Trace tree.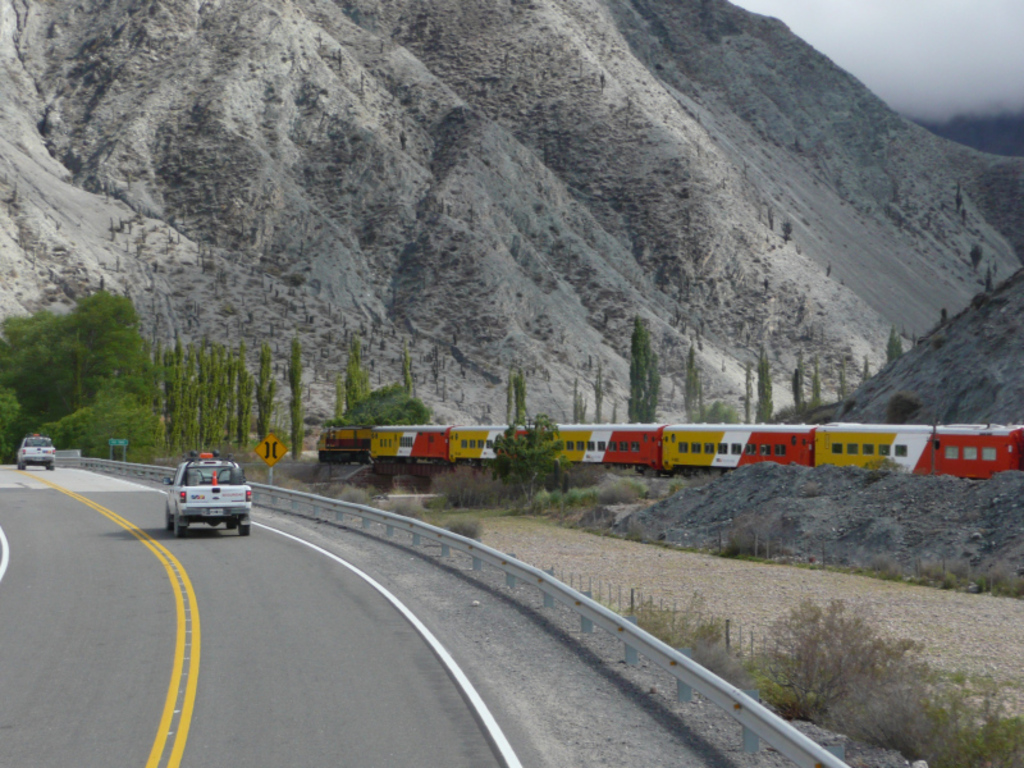
Traced to detection(326, 383, 435, 426).
